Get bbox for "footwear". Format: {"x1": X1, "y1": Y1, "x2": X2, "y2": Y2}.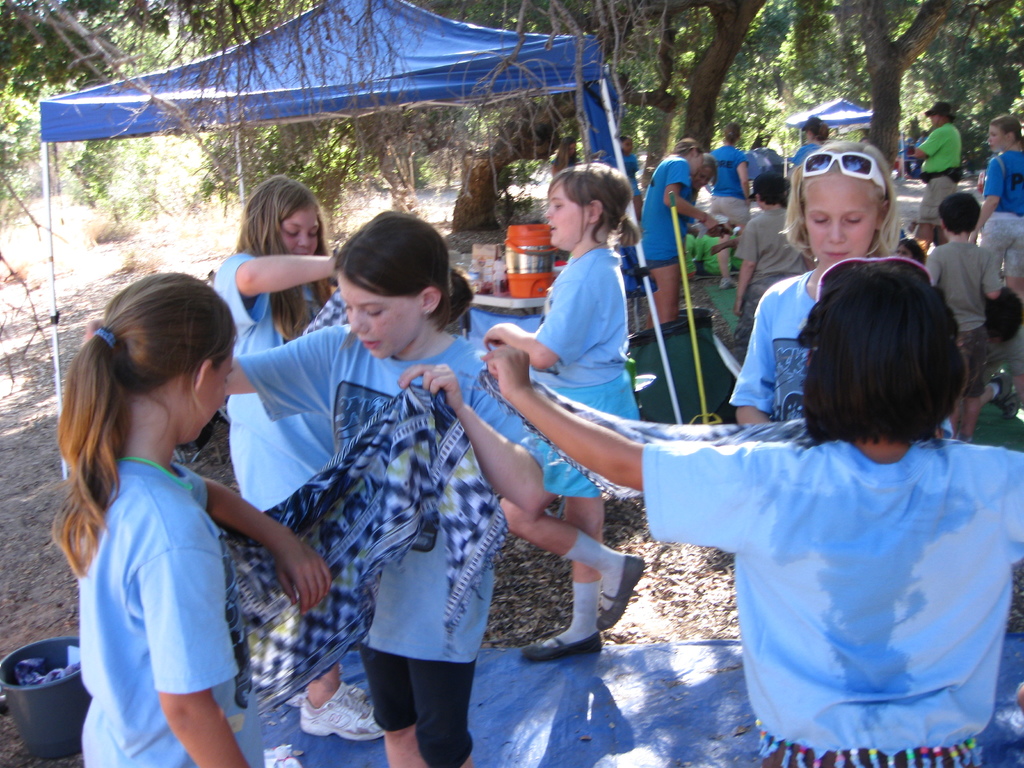
{"x1": 298, "y1": 685, "x2": 390, "y2": 739}.
